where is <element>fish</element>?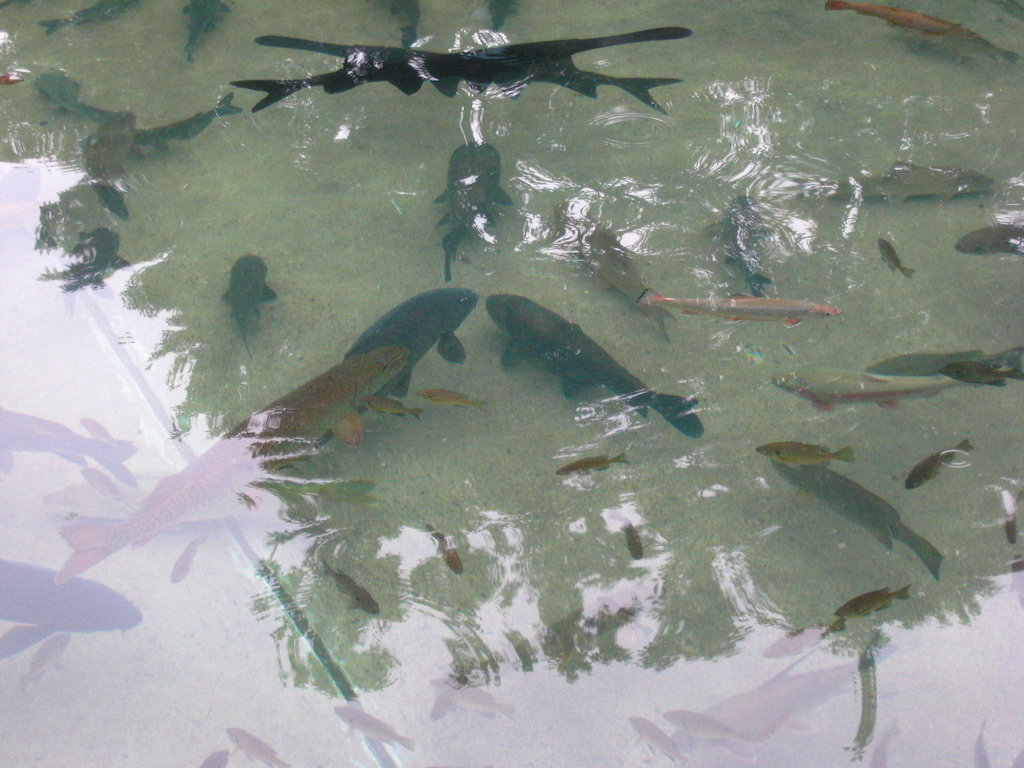
[435, 129, 521, 239].
